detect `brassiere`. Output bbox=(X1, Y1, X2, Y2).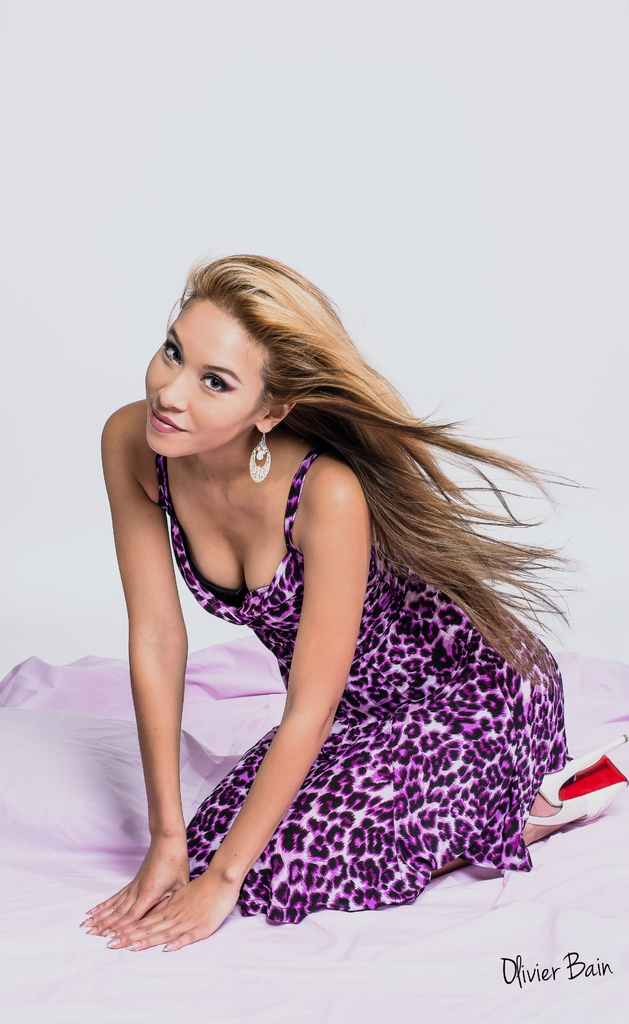
bbox=(161, 456, 254, 606).
